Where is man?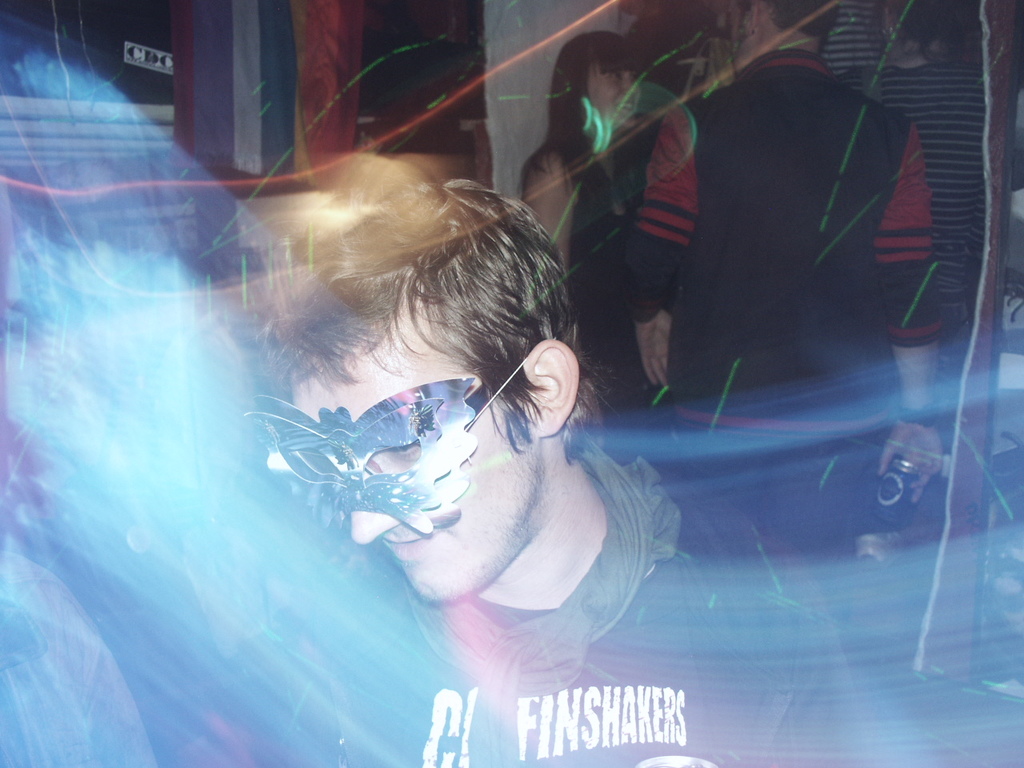
bbox=[636, 0, 928, 638].
